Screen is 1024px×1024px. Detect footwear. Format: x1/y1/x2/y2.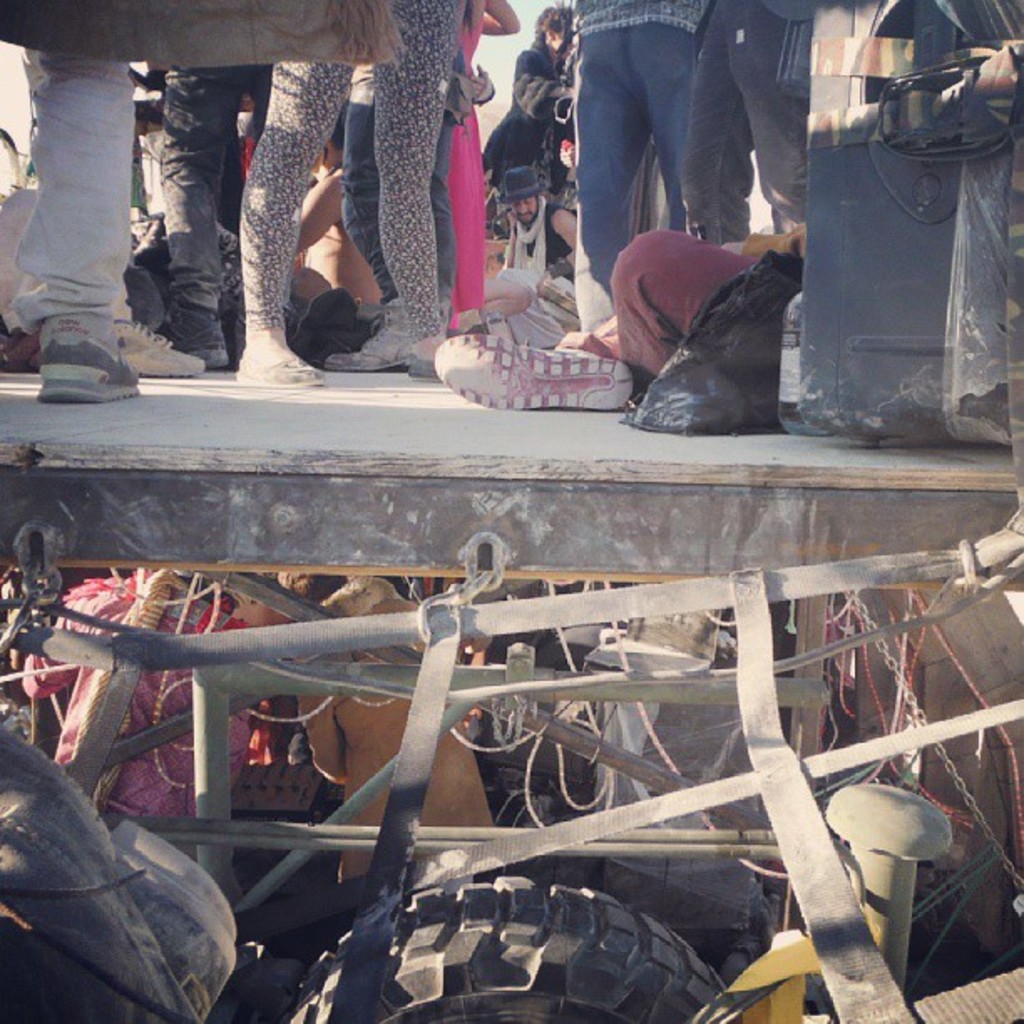
152/306/233/380.
